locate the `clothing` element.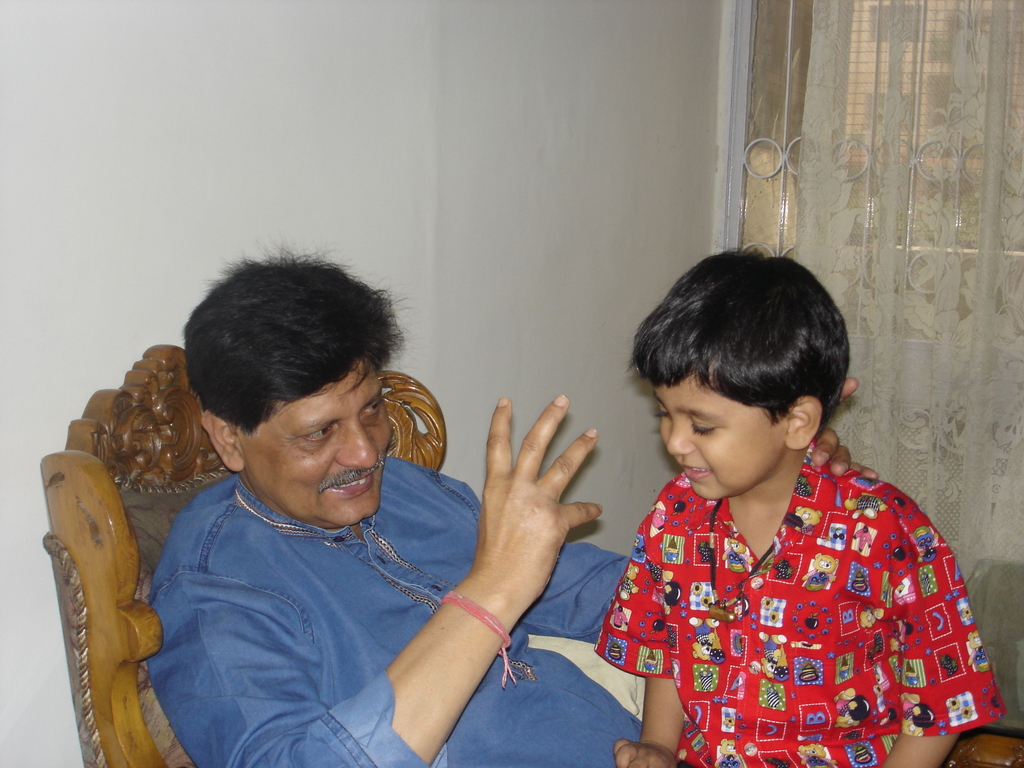
Element bbox: 144 458 646 767.
